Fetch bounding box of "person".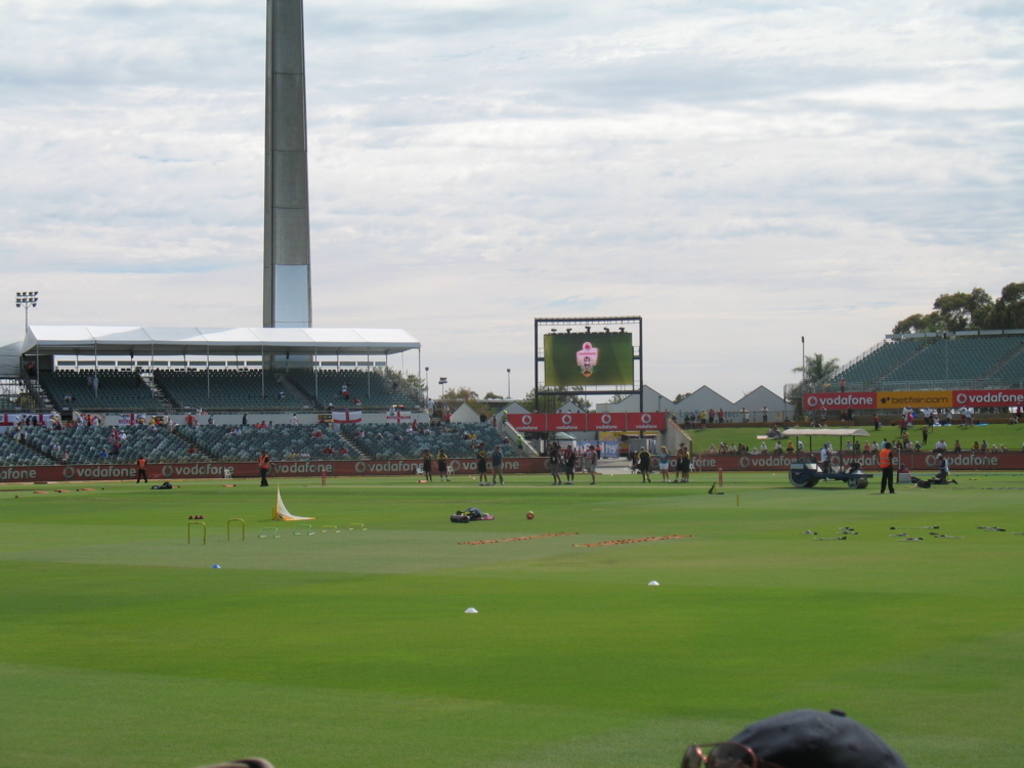
Bbox: [x1=489, y1=442, x2=504, y2=485].
